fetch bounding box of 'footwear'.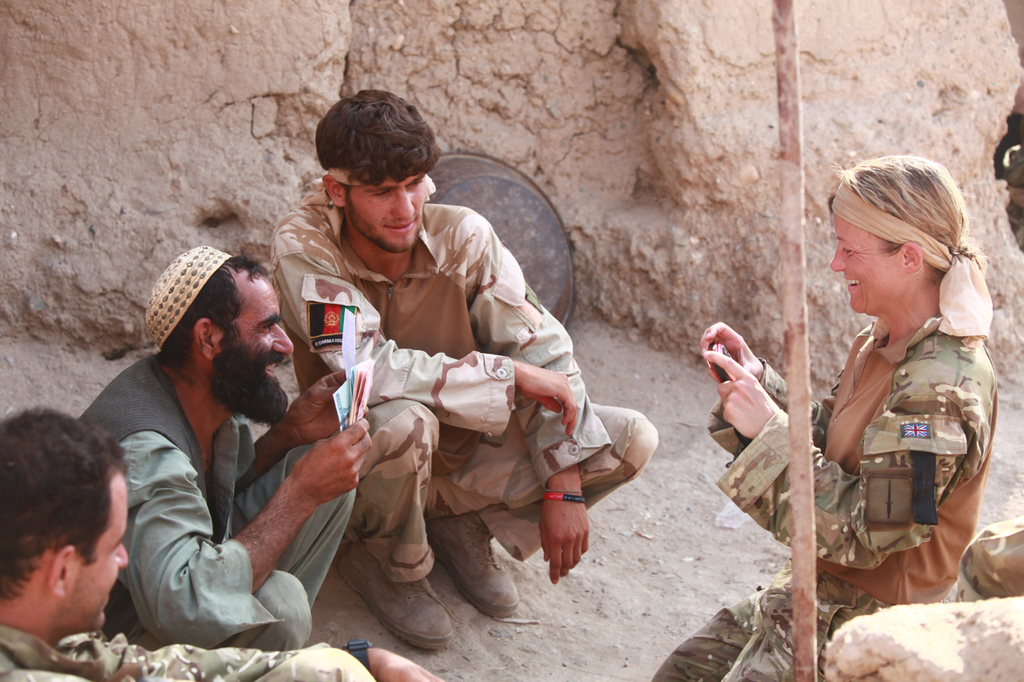
Bbox: (336, 552, 460, 644).
